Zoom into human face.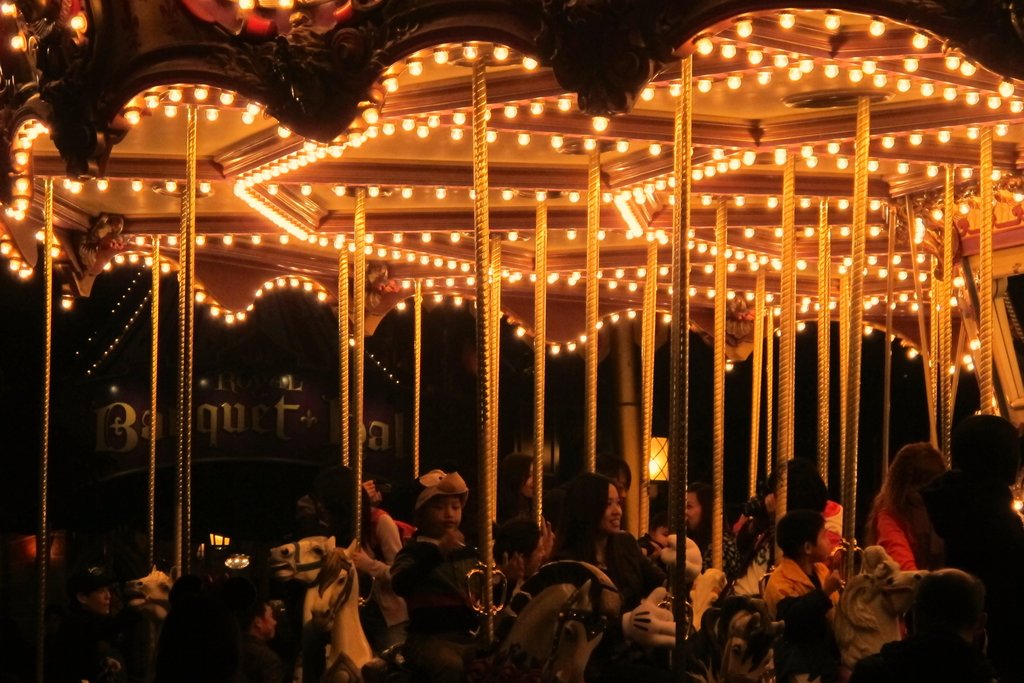
Zoom target: 812:526:834:563.
